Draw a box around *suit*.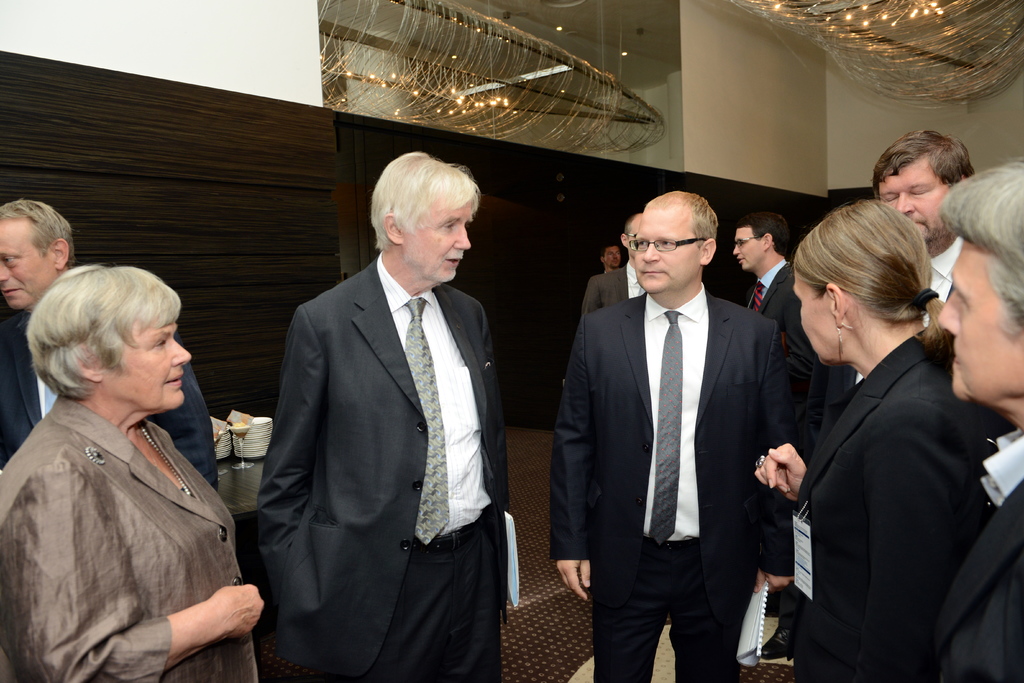
<box>0,397,257,682</box>.
